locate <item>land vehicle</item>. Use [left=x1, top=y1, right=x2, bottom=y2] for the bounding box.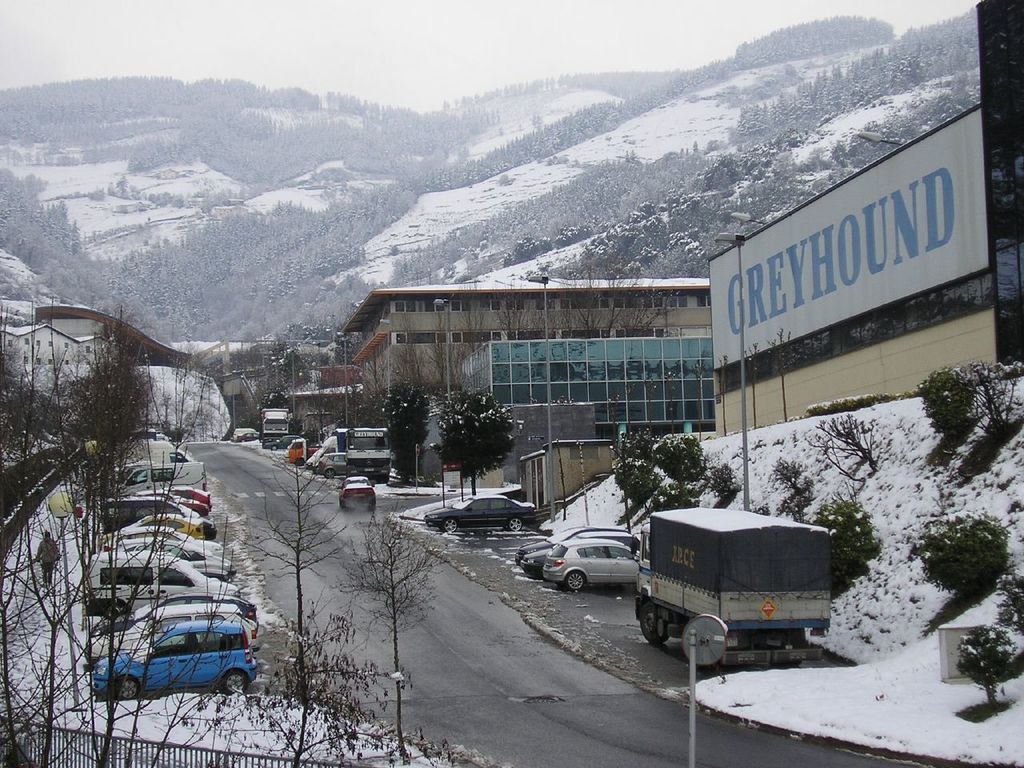
[left=158, top=485, right=213, bottom=510].
